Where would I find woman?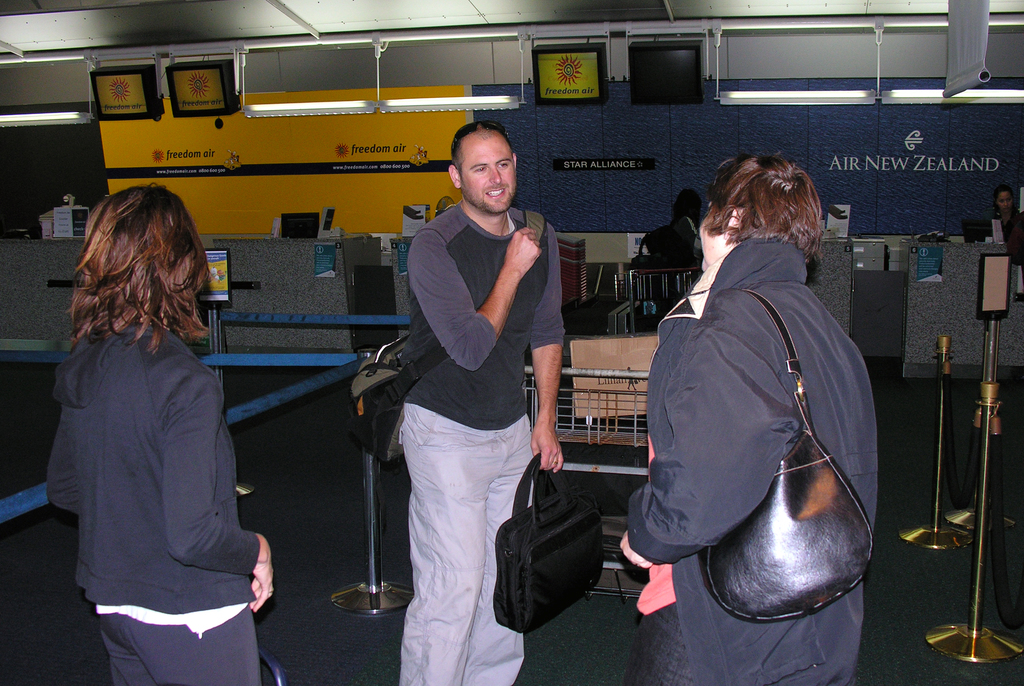
At pyautogui.locateOnScreen(45, 178, 273, 684).
